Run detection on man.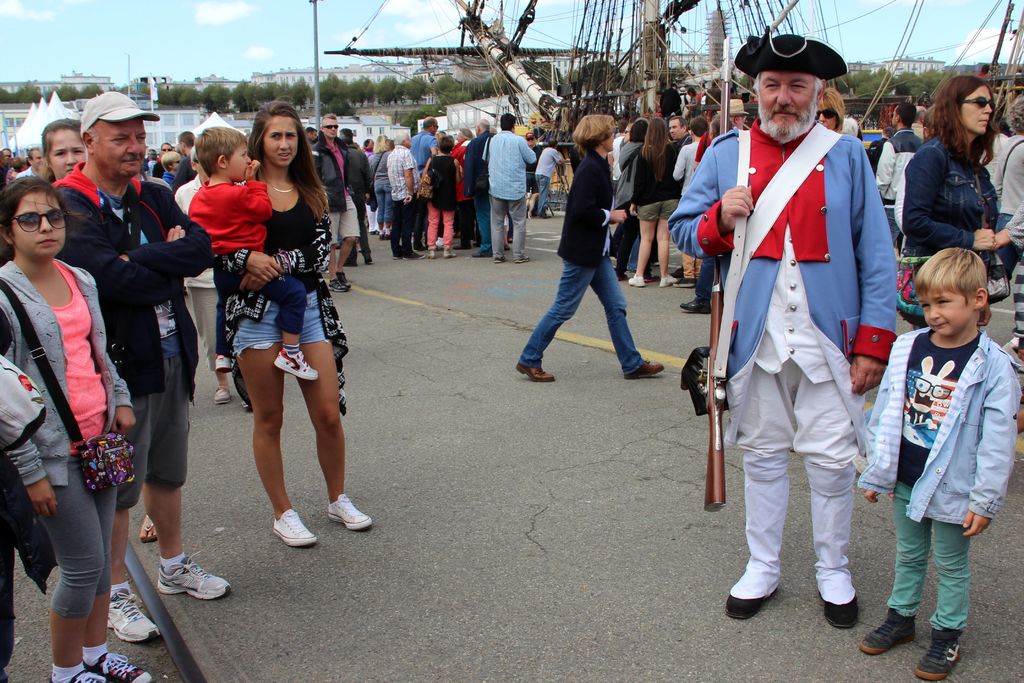
Result: (667,110,685,143).
